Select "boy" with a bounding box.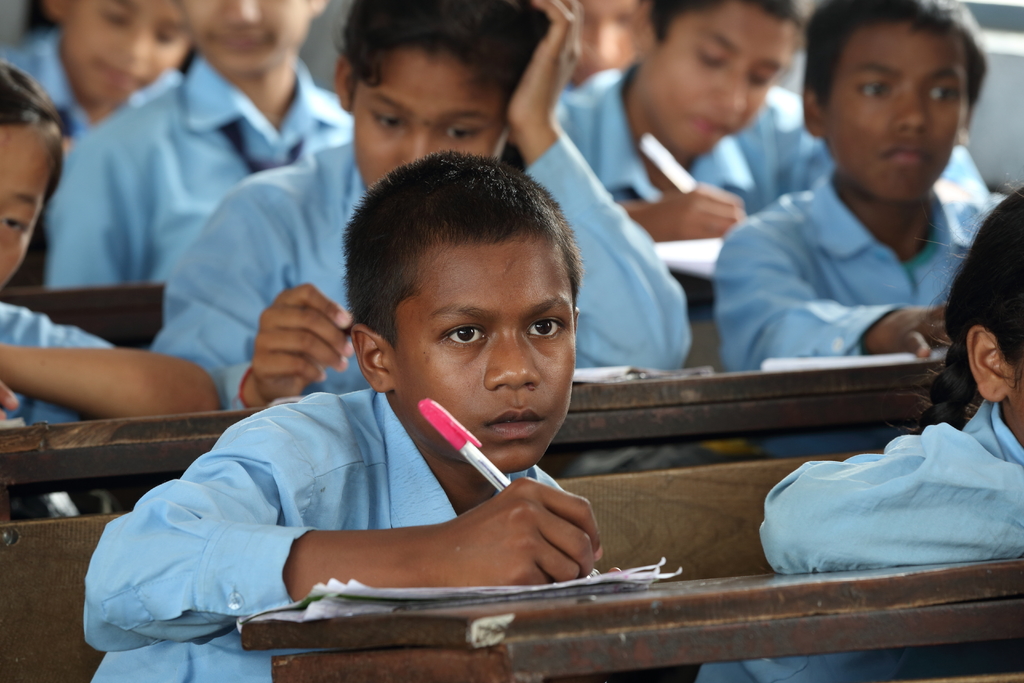
crop(697, 4, 1002, 438).
